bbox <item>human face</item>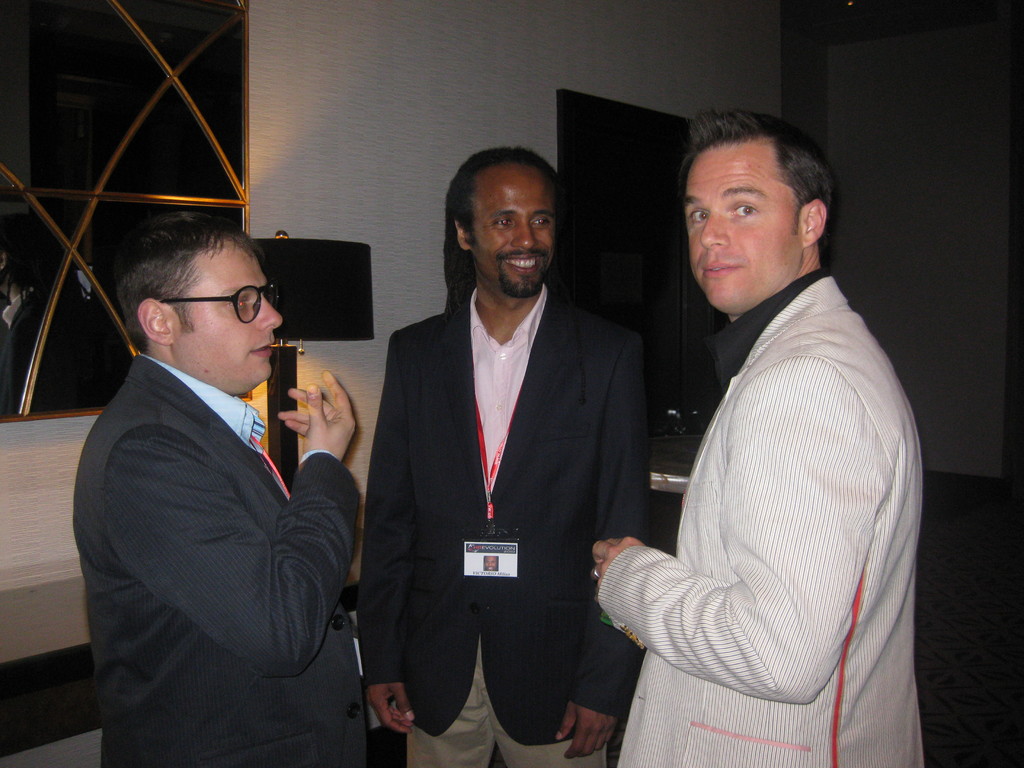
crop(174, 240, 288, 387)
